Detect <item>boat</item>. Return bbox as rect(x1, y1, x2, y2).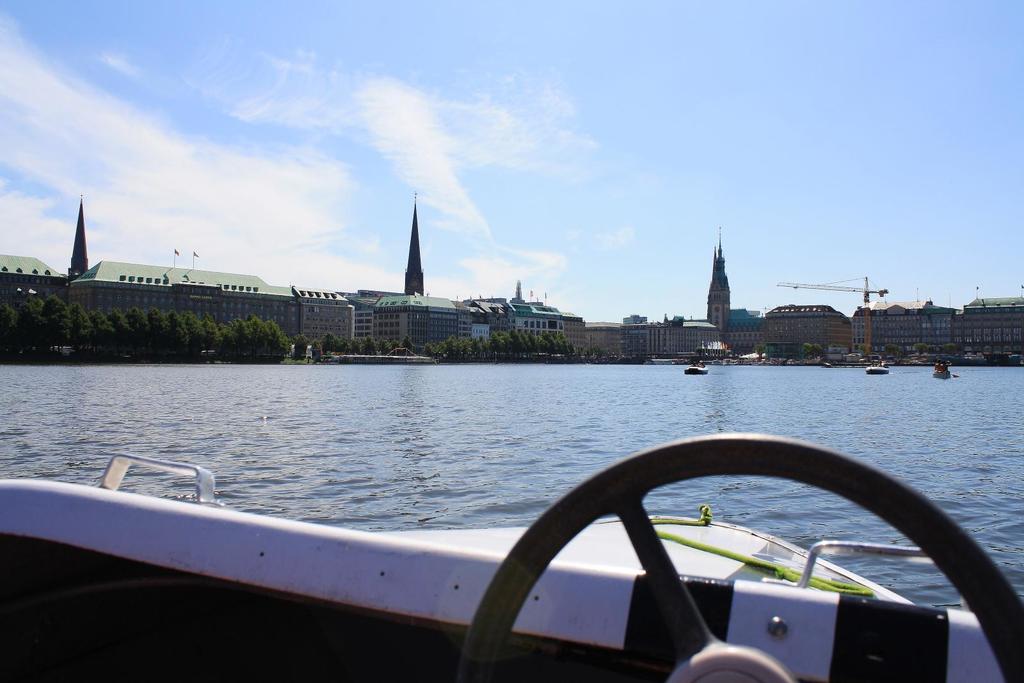
rect(17, 404, 982, 668).
